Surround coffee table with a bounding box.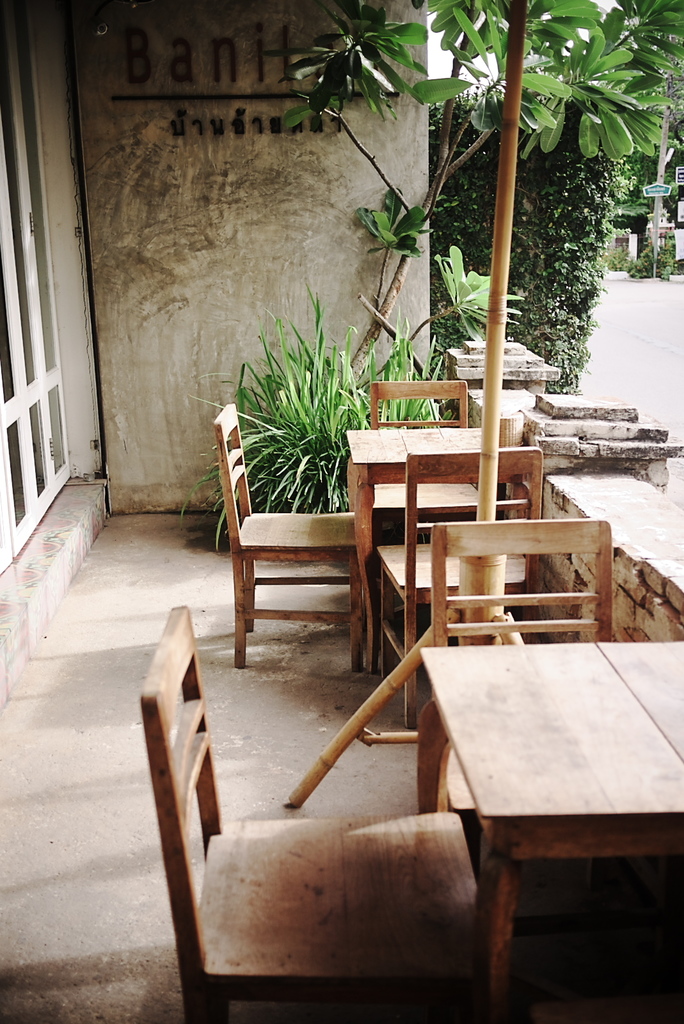
<bbox>345, 426, 513, 683</bbox>.
